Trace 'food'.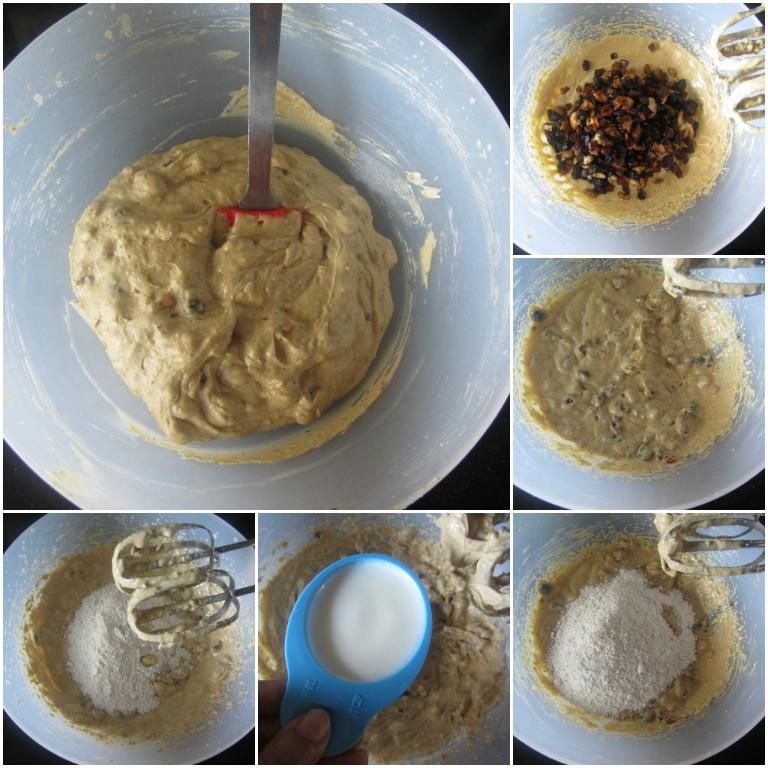
Traced to {"x1": 534, "y1": 267, "x2": 733, "y2": 467}.
